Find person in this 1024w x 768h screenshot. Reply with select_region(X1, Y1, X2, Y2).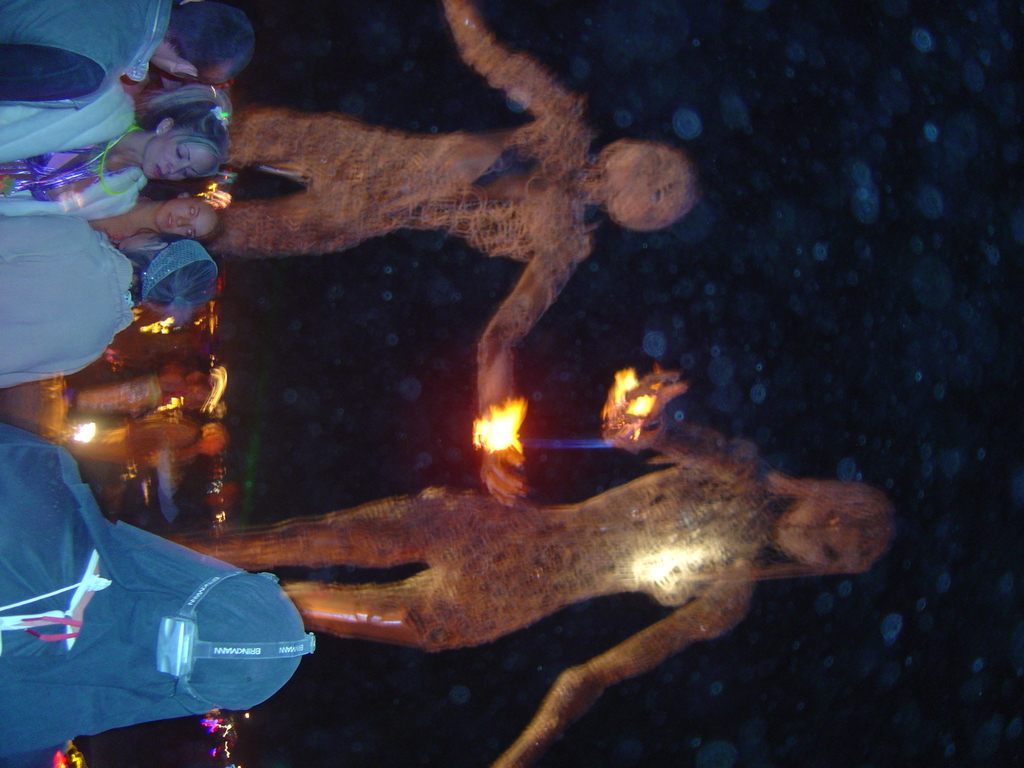
select_region(0, 0, 211, 760).
